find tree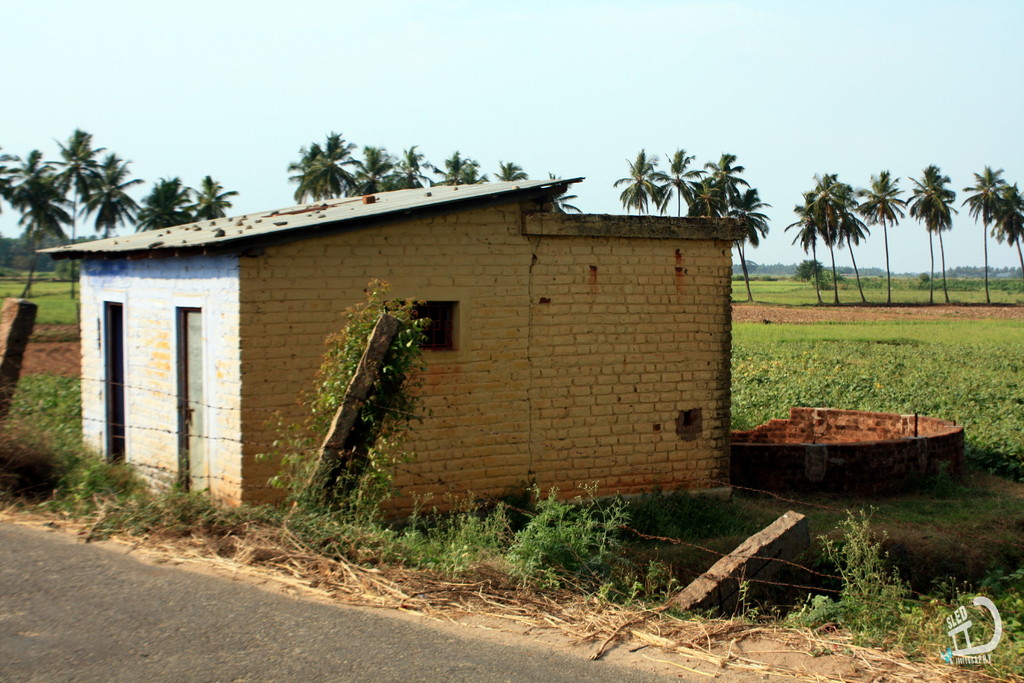
bbox(1002, 182, 1023, 296)
